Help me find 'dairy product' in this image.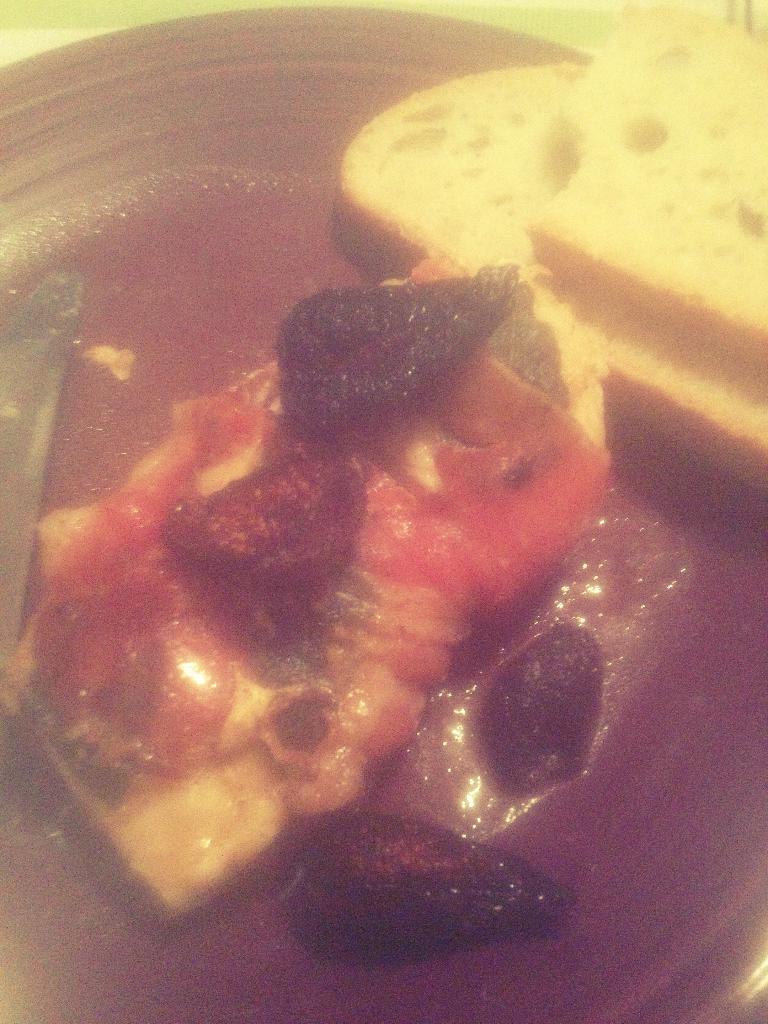
Found it: Rect(284, 312, 493, 538).
